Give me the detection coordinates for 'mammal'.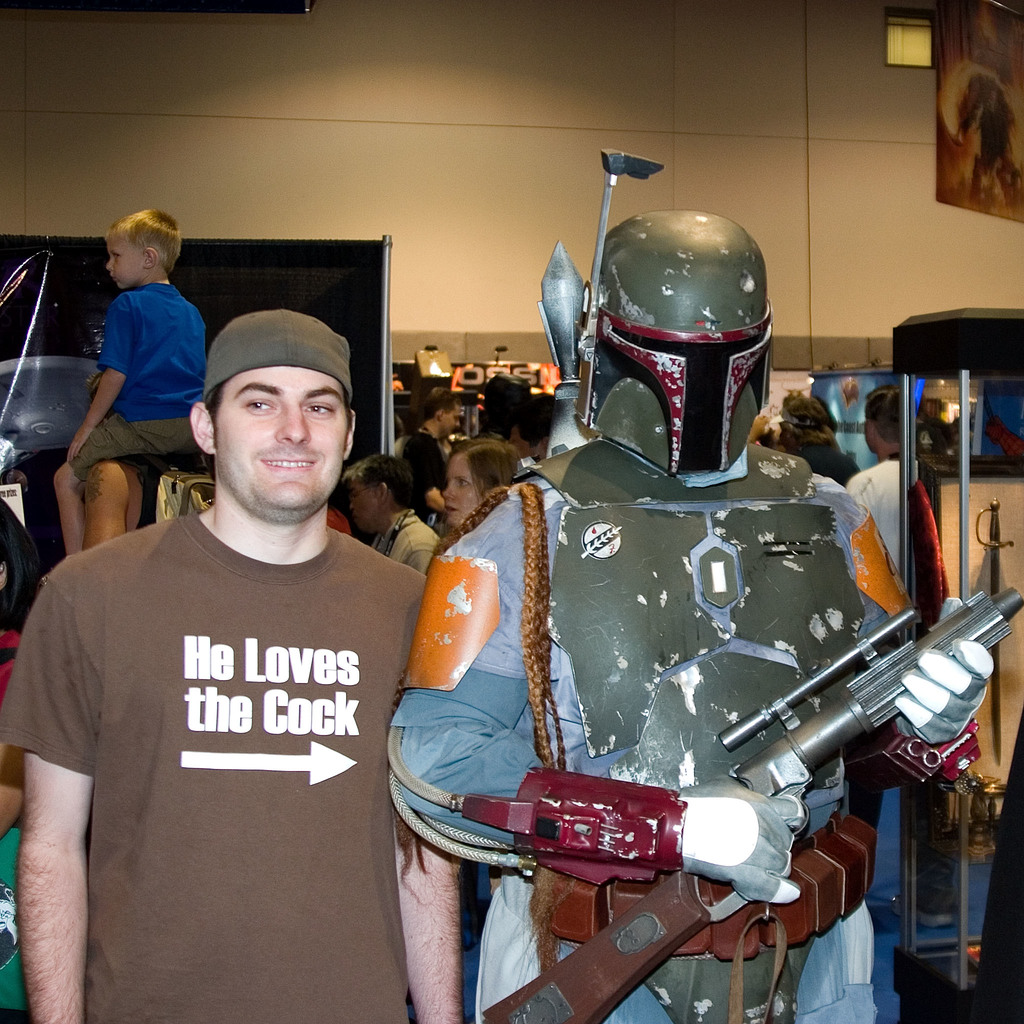
47, 214, 204, 564.
